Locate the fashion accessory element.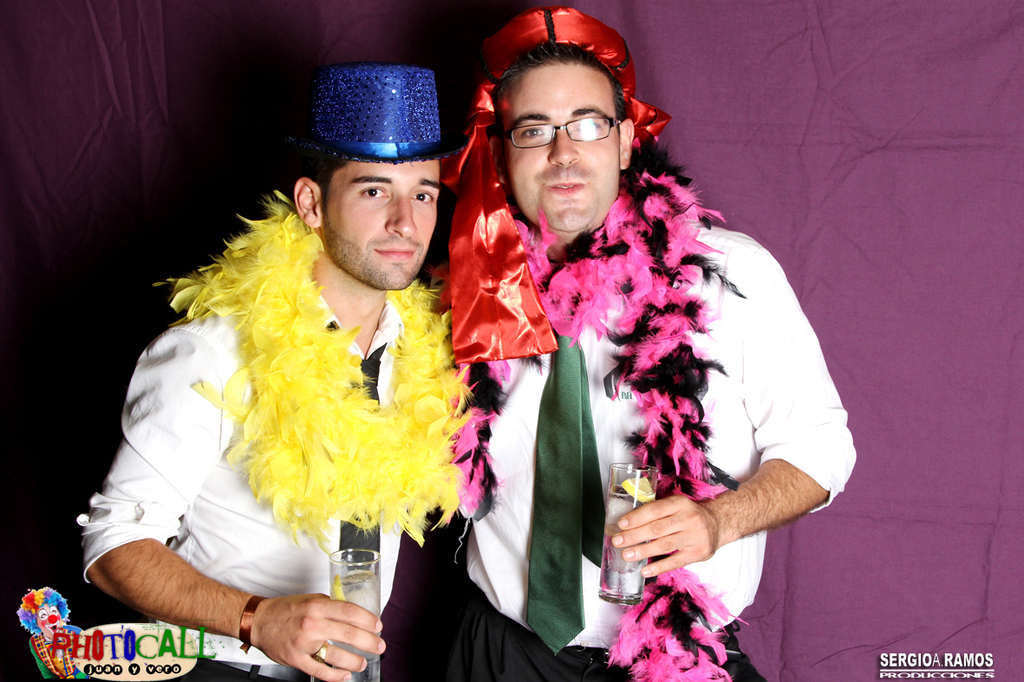
Element bbox: select_region(444, 1, 671, 372).
